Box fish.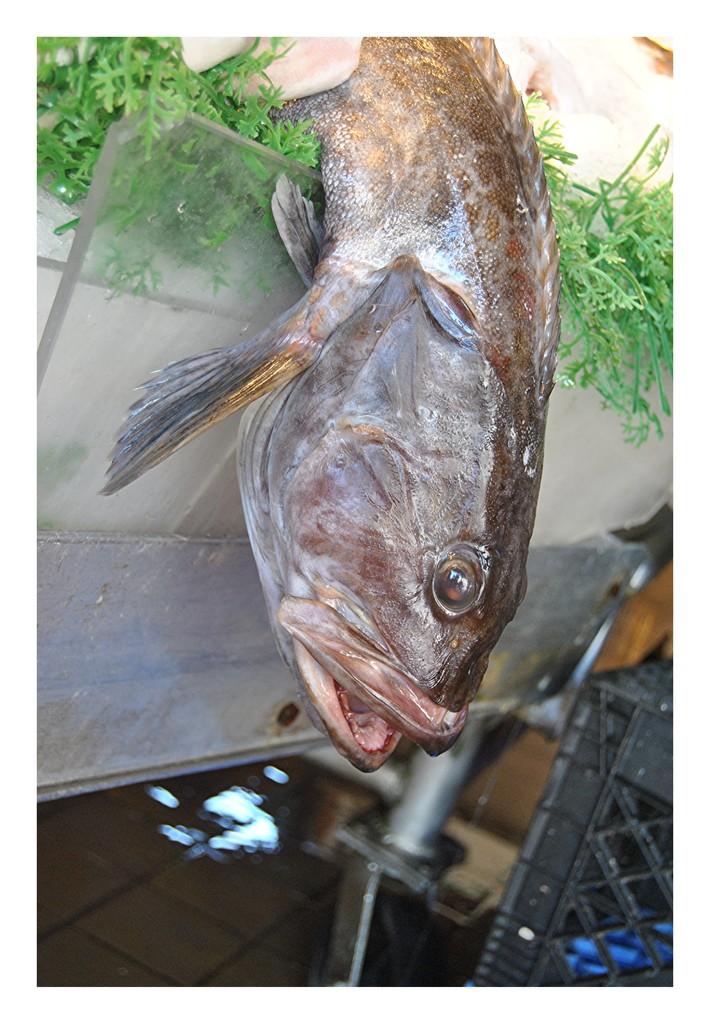
(113, 47, 565, 824).
